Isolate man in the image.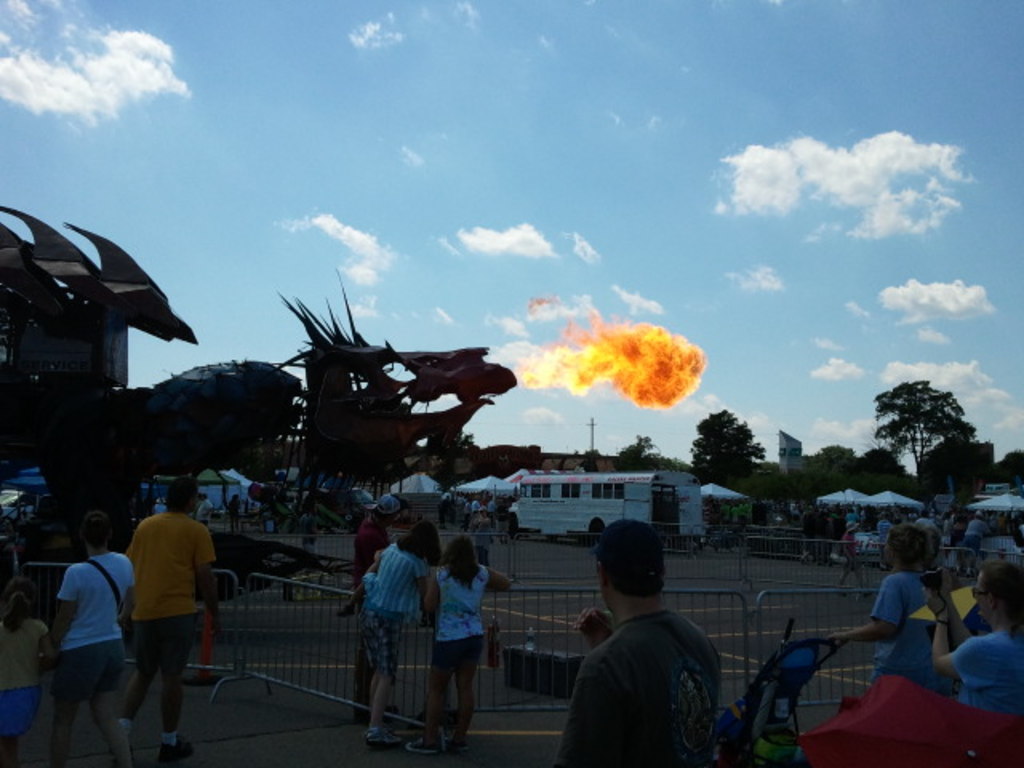
Isolated region: [195,493,216,525].
